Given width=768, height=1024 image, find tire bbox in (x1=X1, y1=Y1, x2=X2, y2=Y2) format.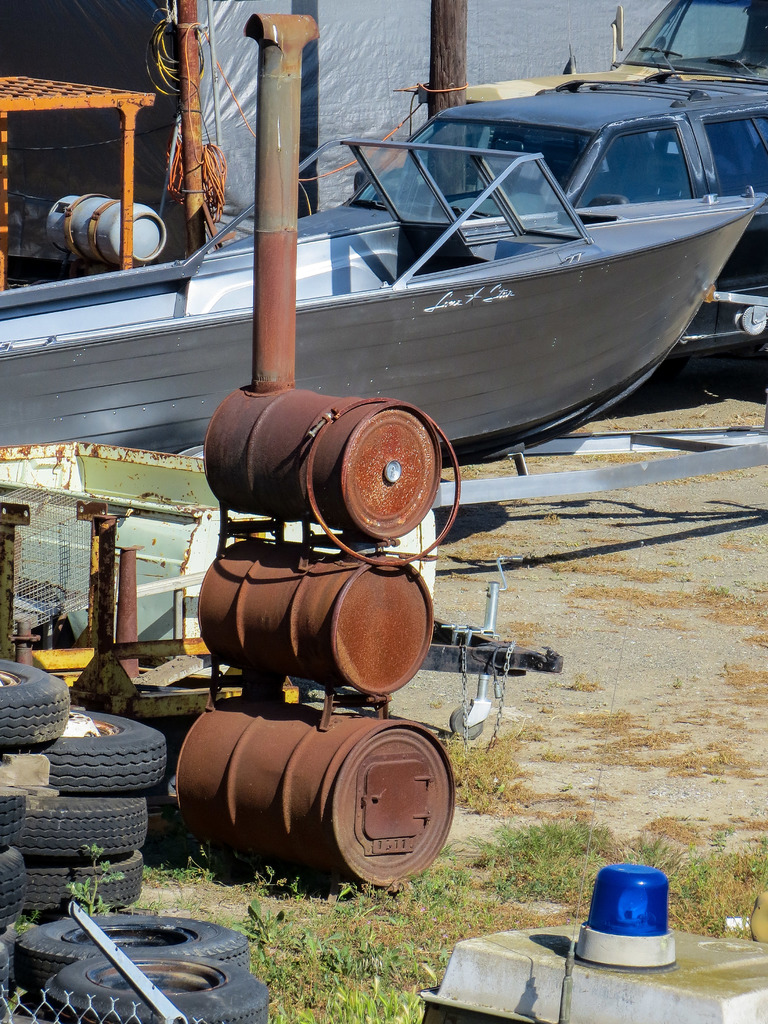
(x1=38, y1=949, x2=270, y2=1023).
